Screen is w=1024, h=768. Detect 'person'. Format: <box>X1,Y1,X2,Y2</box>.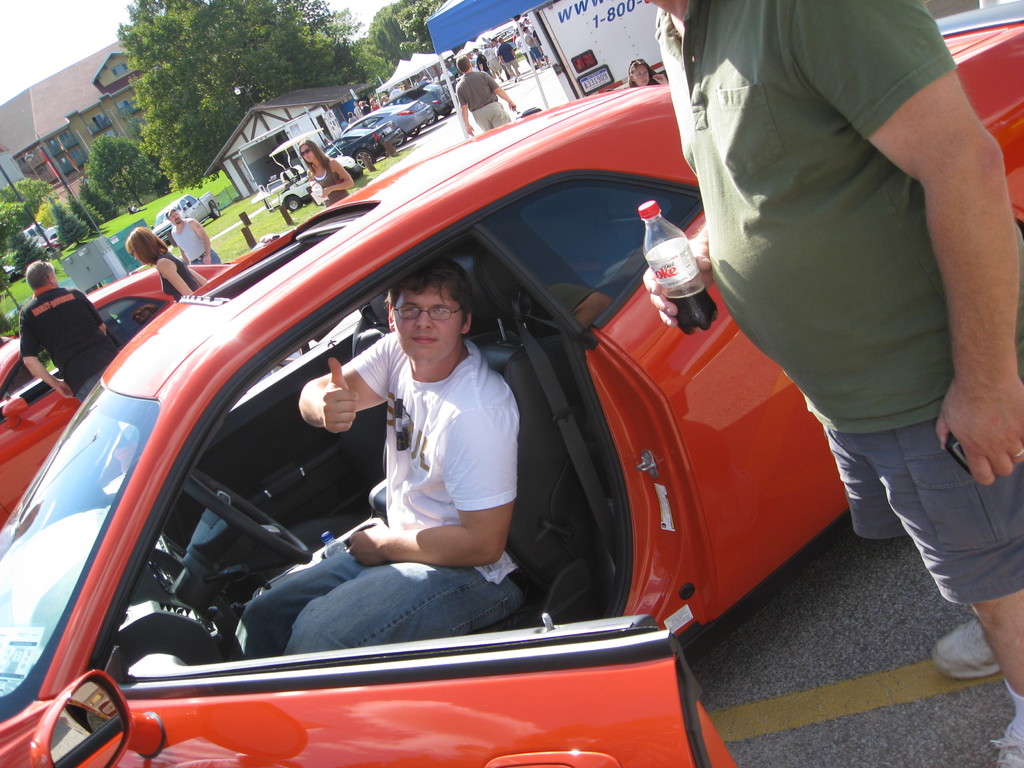
<box>297,136,355,204</box>.
